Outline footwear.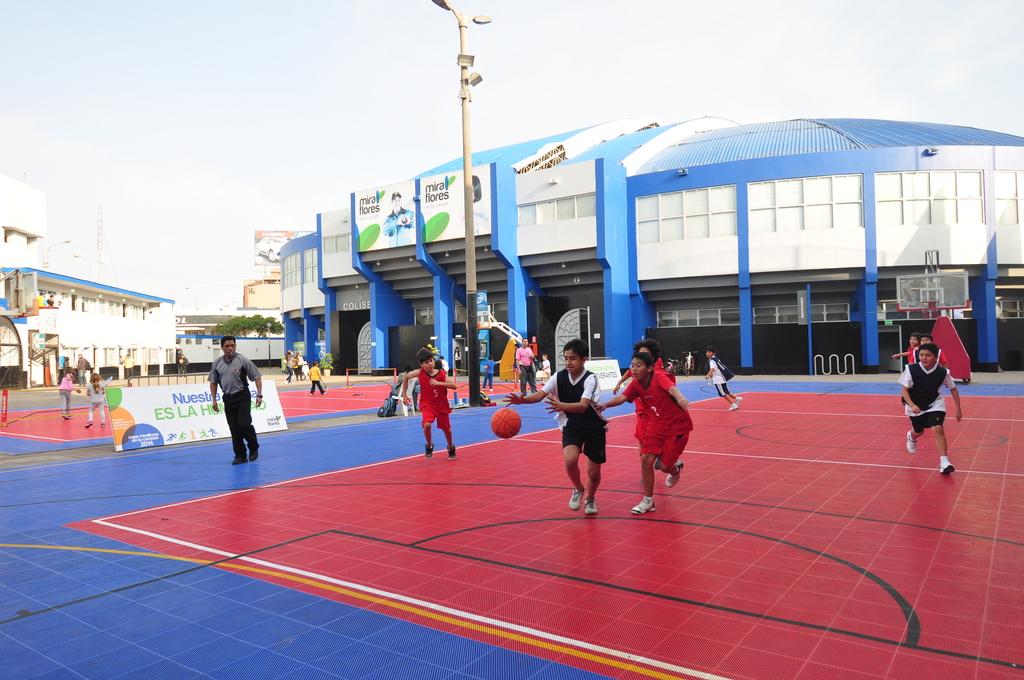
Outline: (568, 487, 586, 513).
